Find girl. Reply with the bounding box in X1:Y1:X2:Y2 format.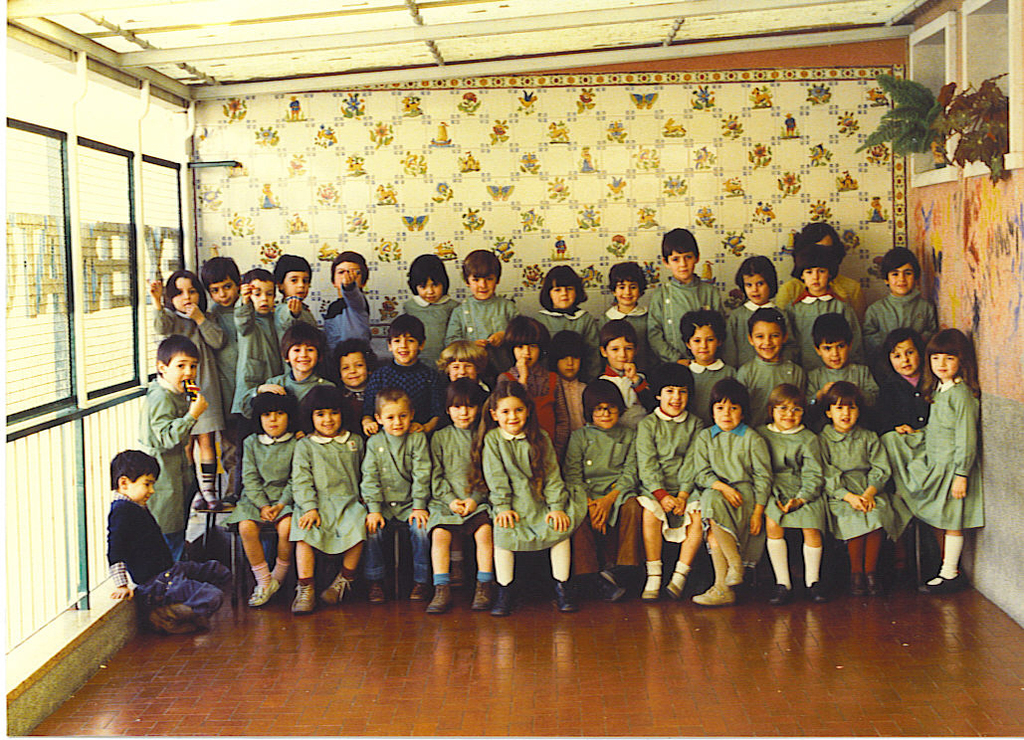
685:308:737:431.
